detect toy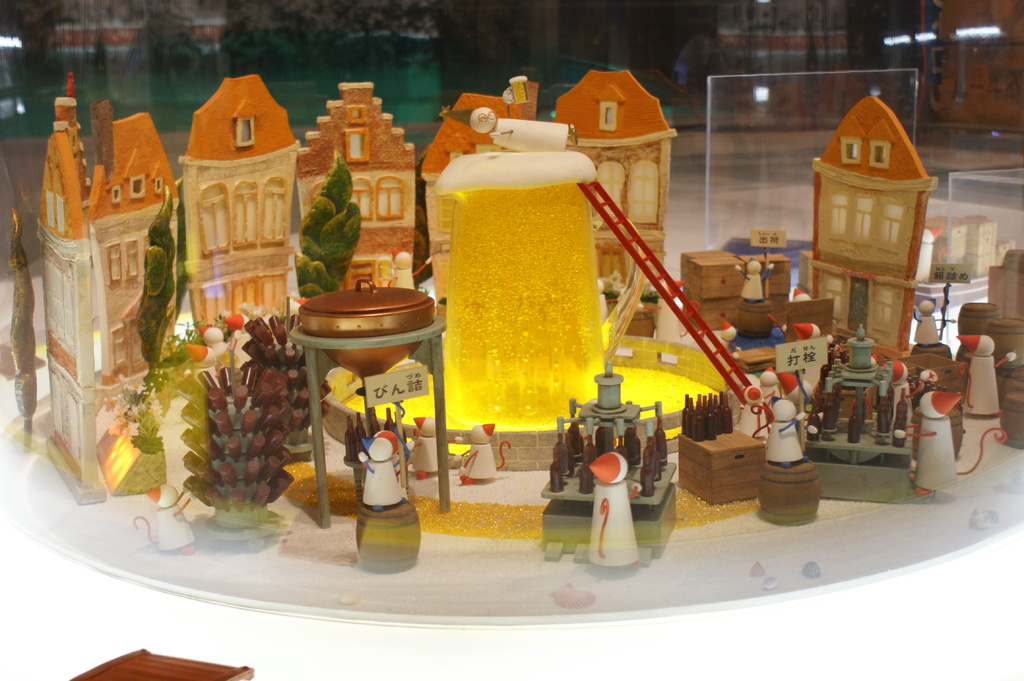
666:385:768:508
